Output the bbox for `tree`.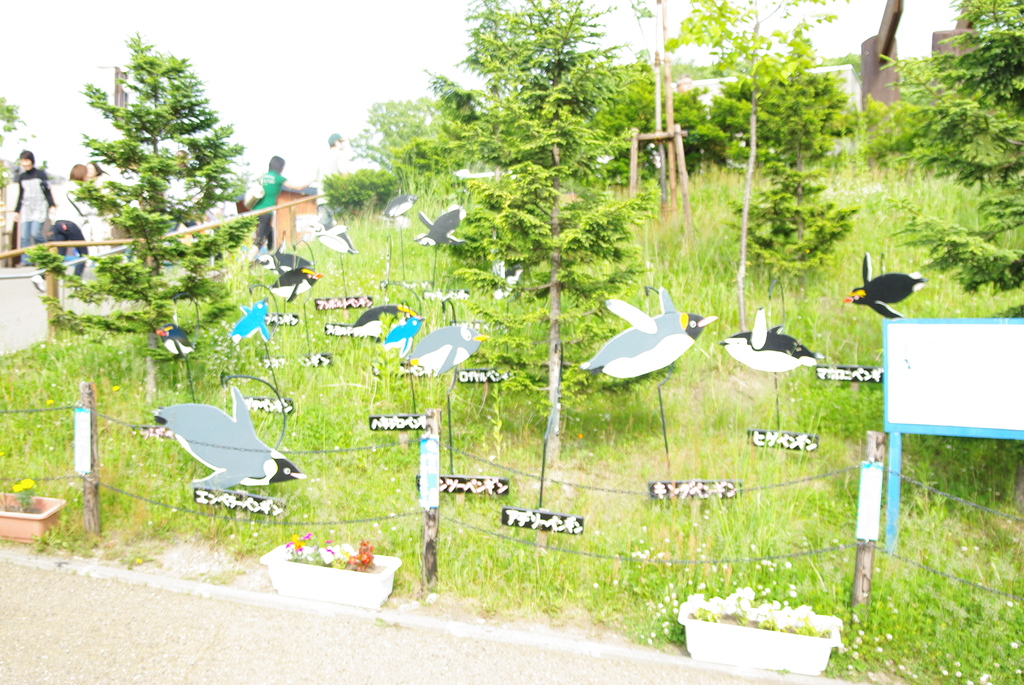
[x1=725, y1=30, x2=855, y2=300].
